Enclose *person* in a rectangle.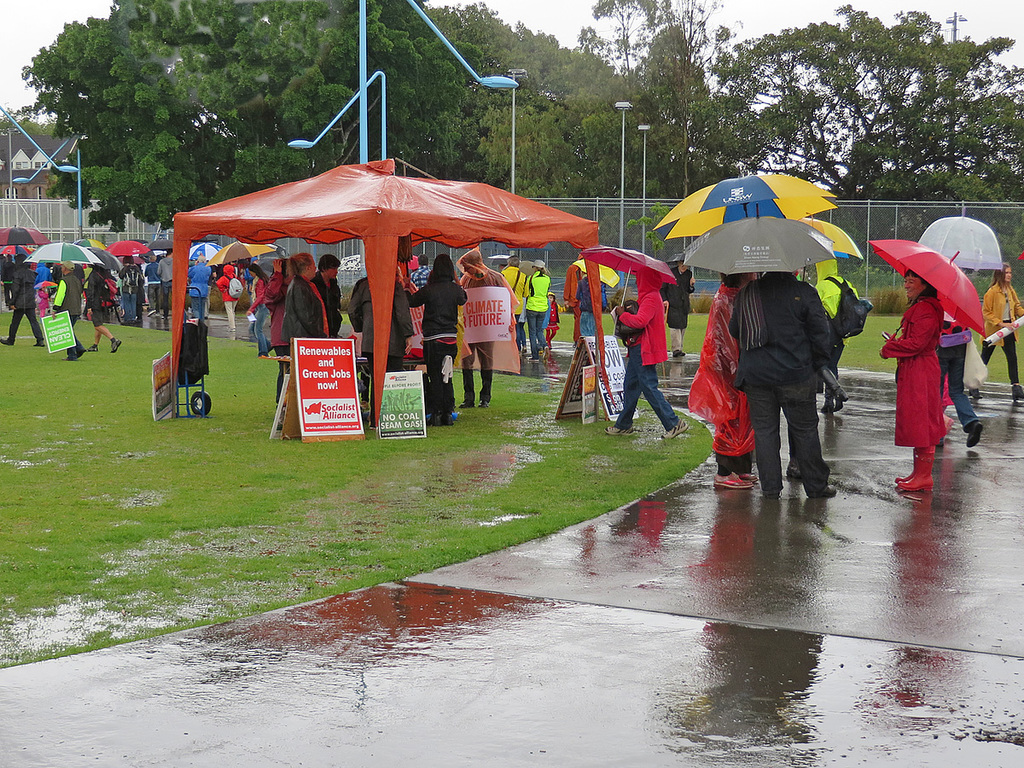
246, 265, 273, 359.
